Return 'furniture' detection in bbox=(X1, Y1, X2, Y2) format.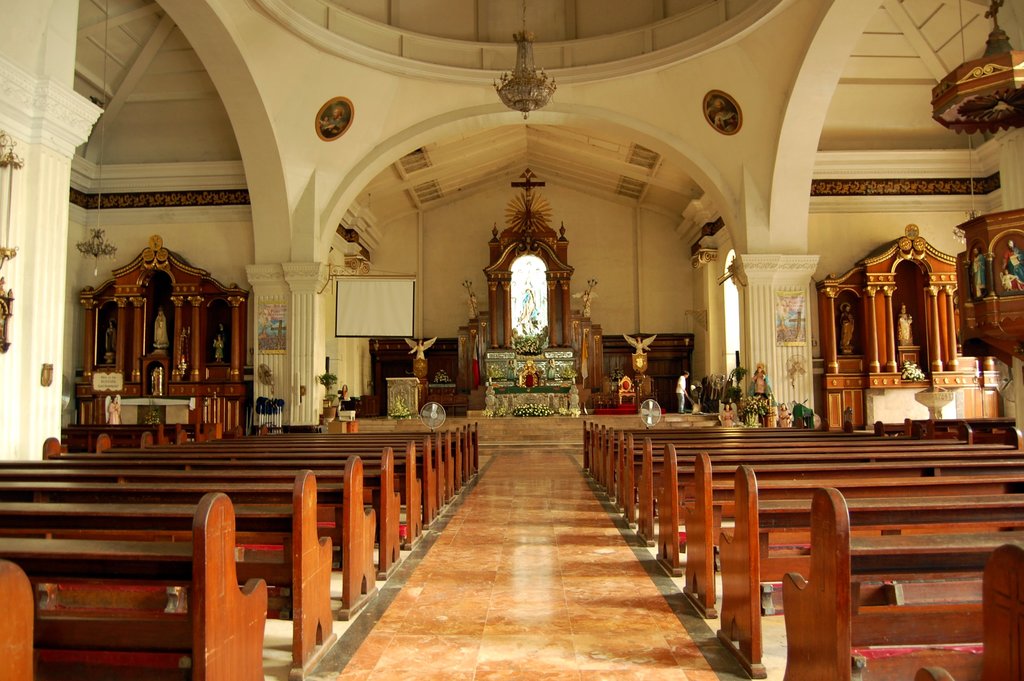
bbox=(919, 545, 1023, 680).
